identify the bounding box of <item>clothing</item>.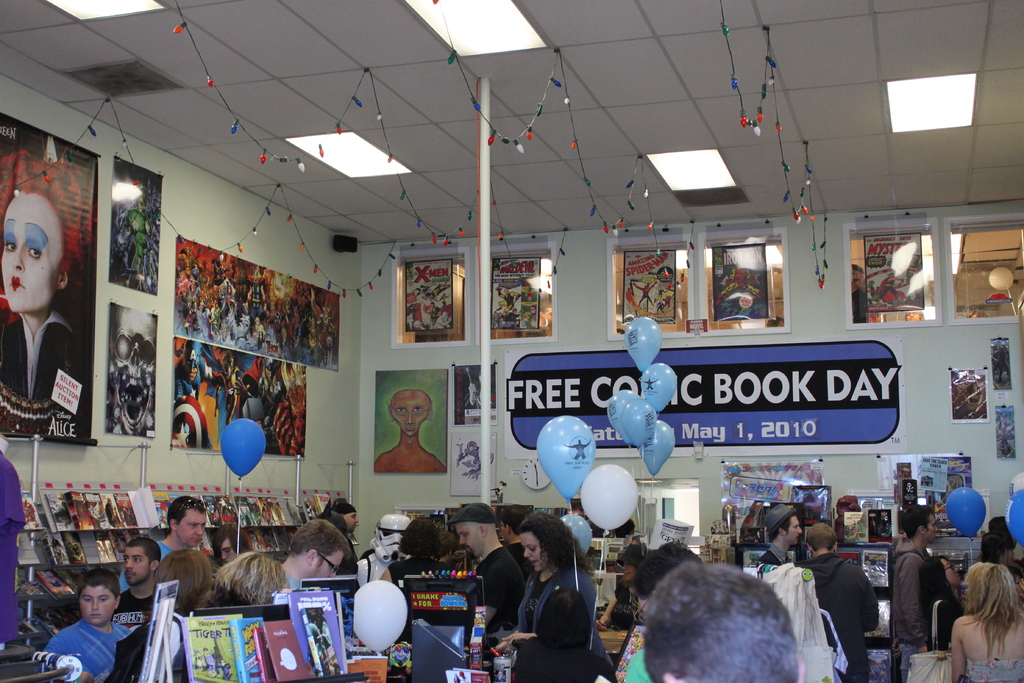
left=473, top=547, right=531, bottom=645.
